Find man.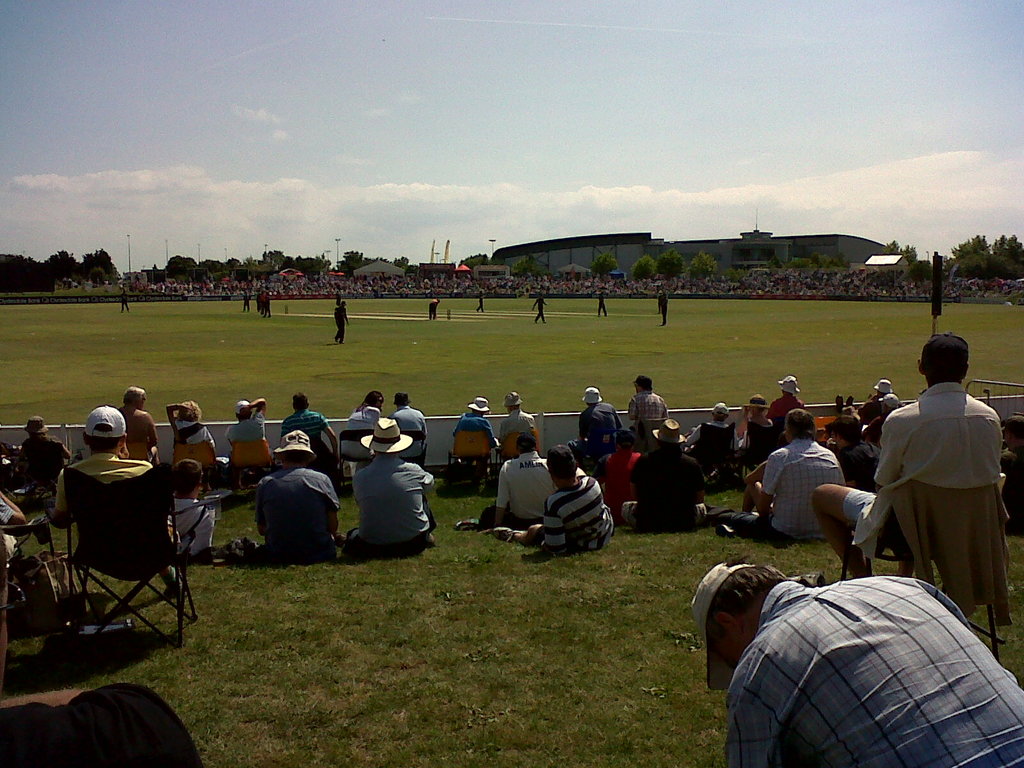
387,393,428,470.
